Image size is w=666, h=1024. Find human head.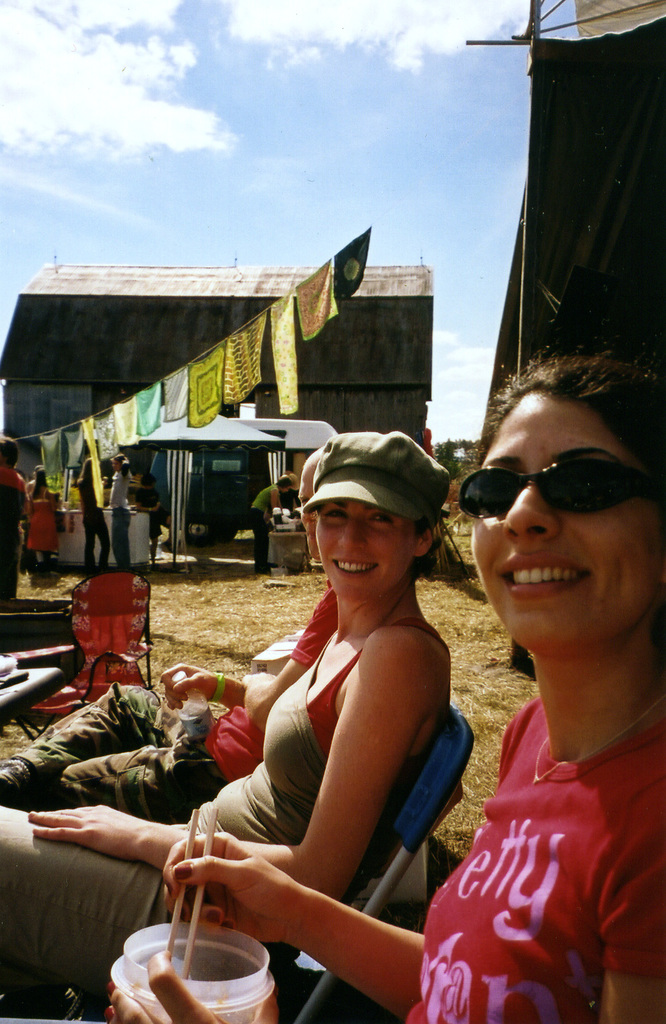
x1=450 y1=342 x2=665 y2=660.
